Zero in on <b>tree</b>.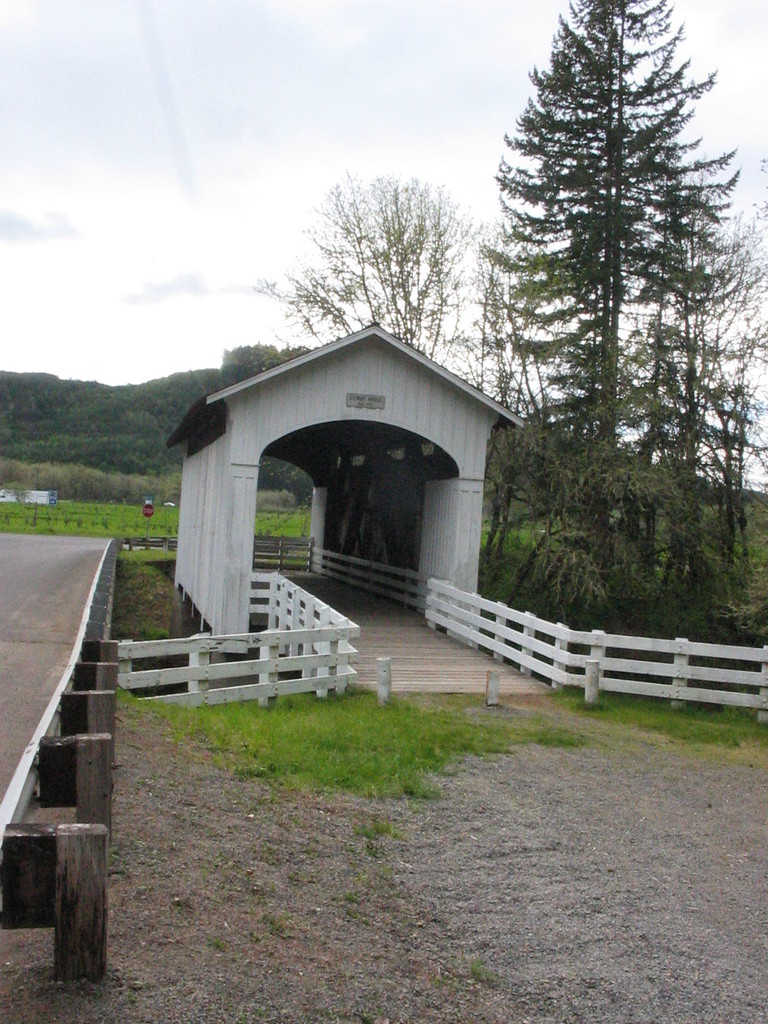
Zeroed in: {"left": 637, "top": 151, "right": 767, "bottom": 593}.
